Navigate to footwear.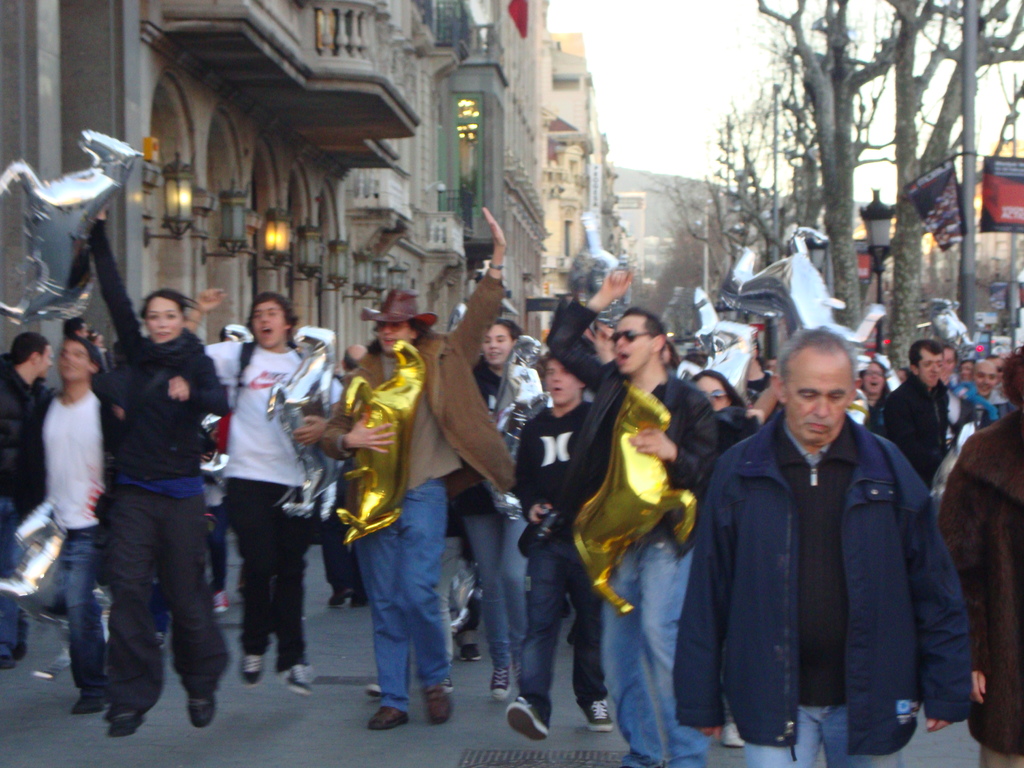
Navigation target: (x1=184, y1=694, x2=218, y2=730).
